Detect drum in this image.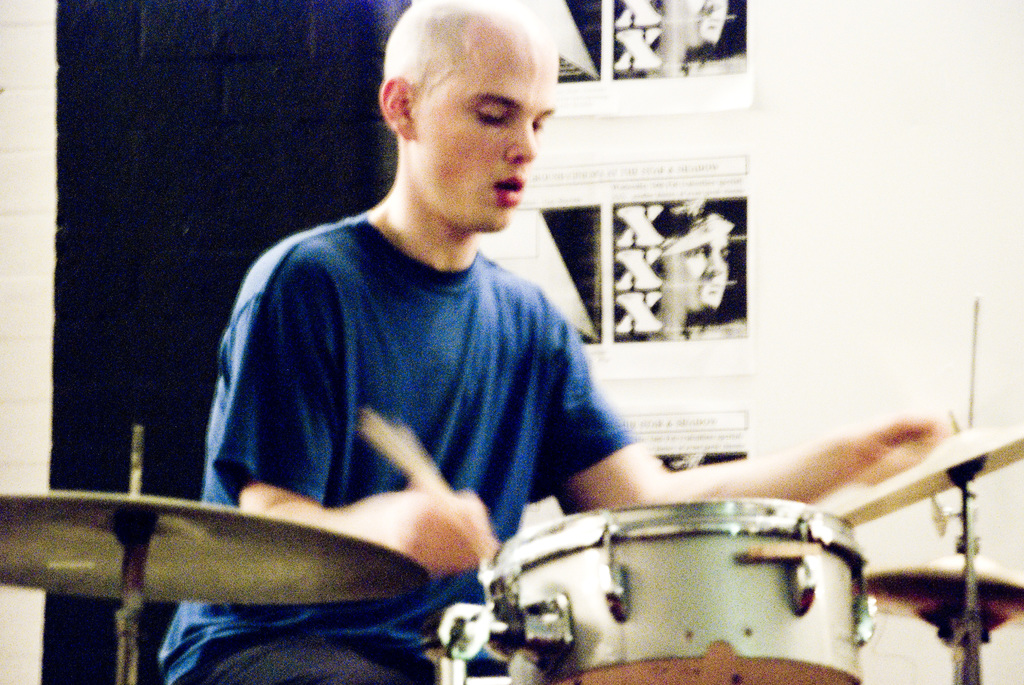
Detection: [476, 498, 870, 684].
